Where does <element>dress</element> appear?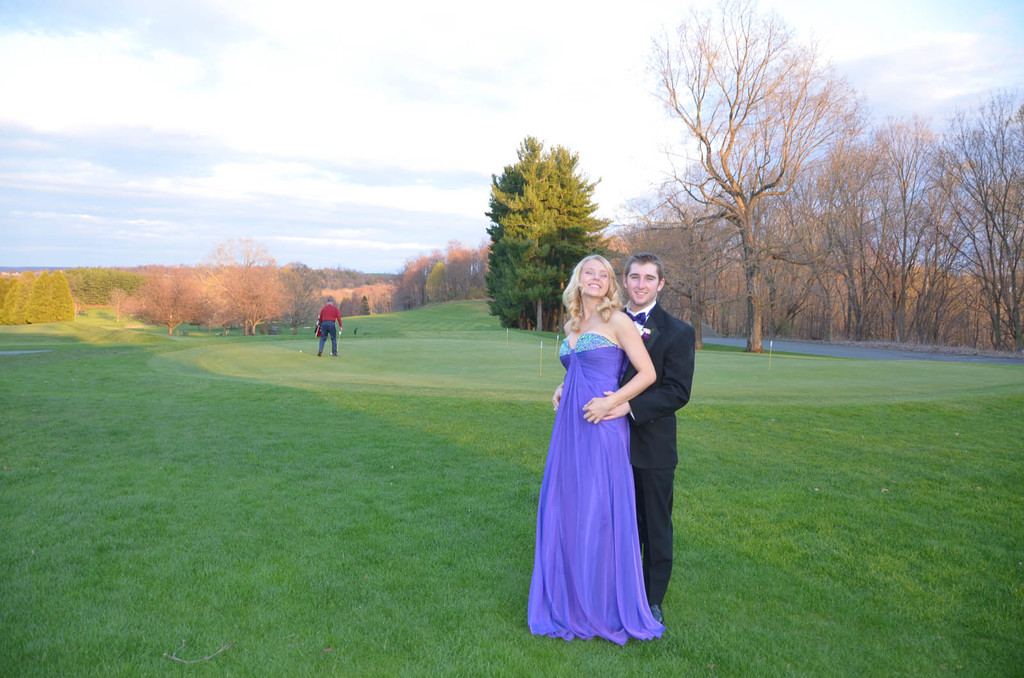
Appears at region(524, 328, 666, 650).
